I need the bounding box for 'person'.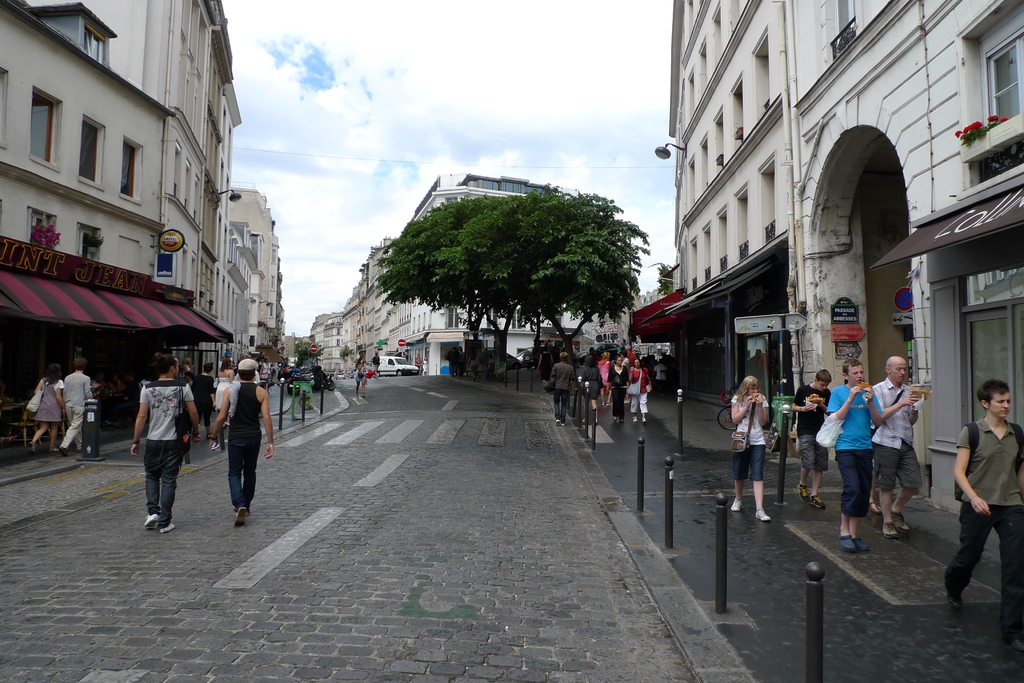
Here it is: region(61, 352, 94, 458).
